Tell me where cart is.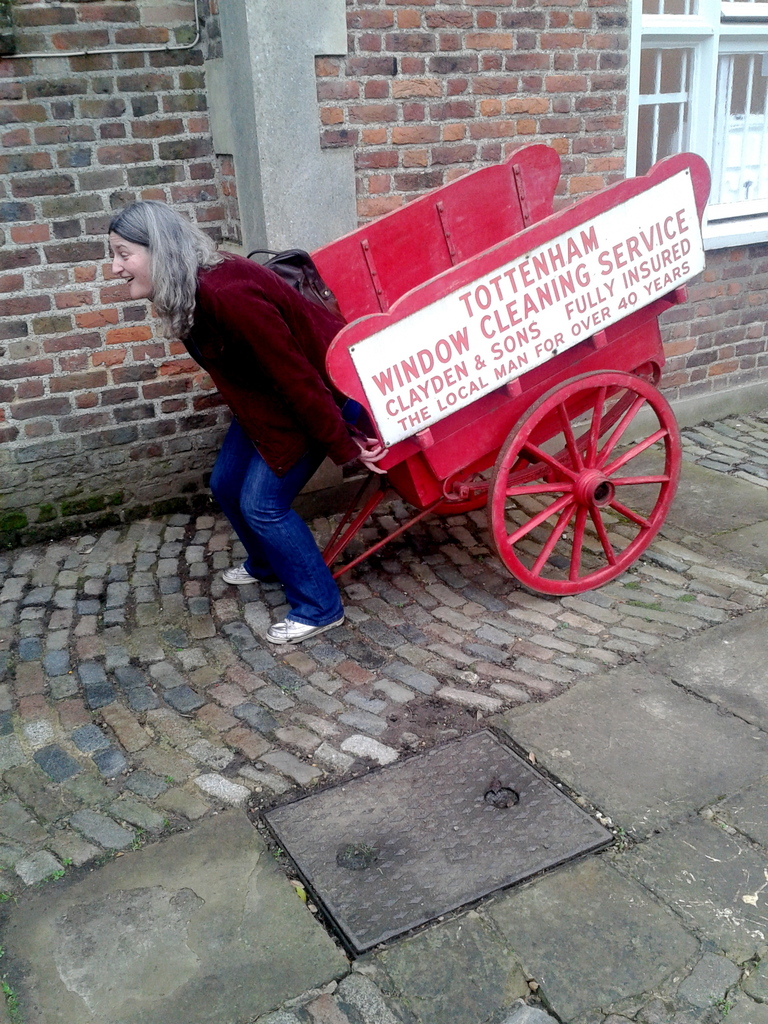
cart is at <box>133,122,703,646</box>.
